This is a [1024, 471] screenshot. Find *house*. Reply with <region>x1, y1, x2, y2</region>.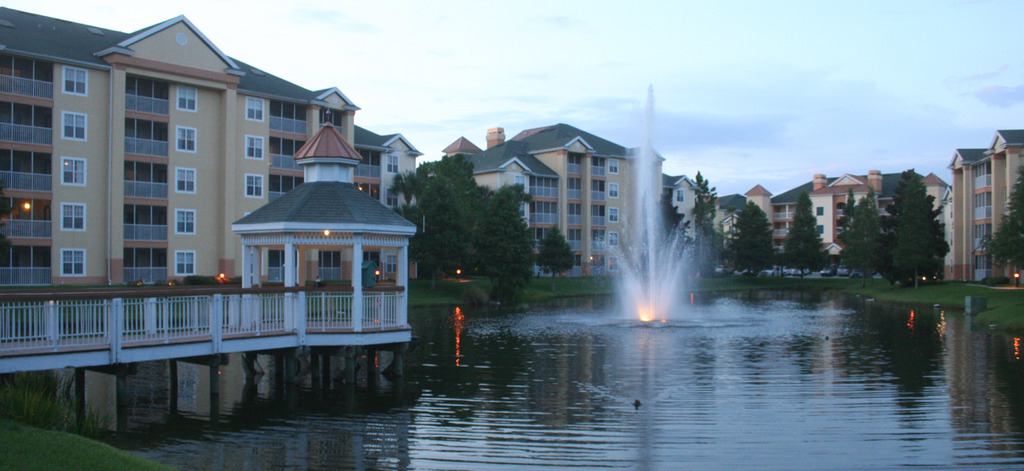
<region>30, 0, 383, 340</region>.
